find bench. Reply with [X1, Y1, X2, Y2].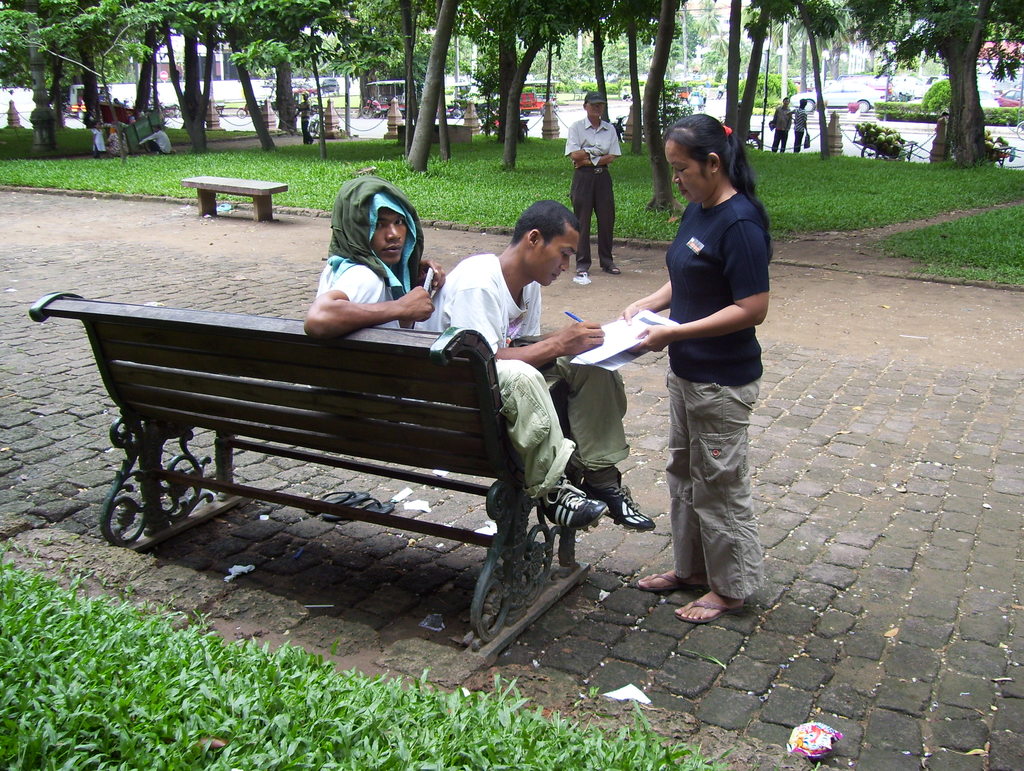
[57, 323, 612, 628].
